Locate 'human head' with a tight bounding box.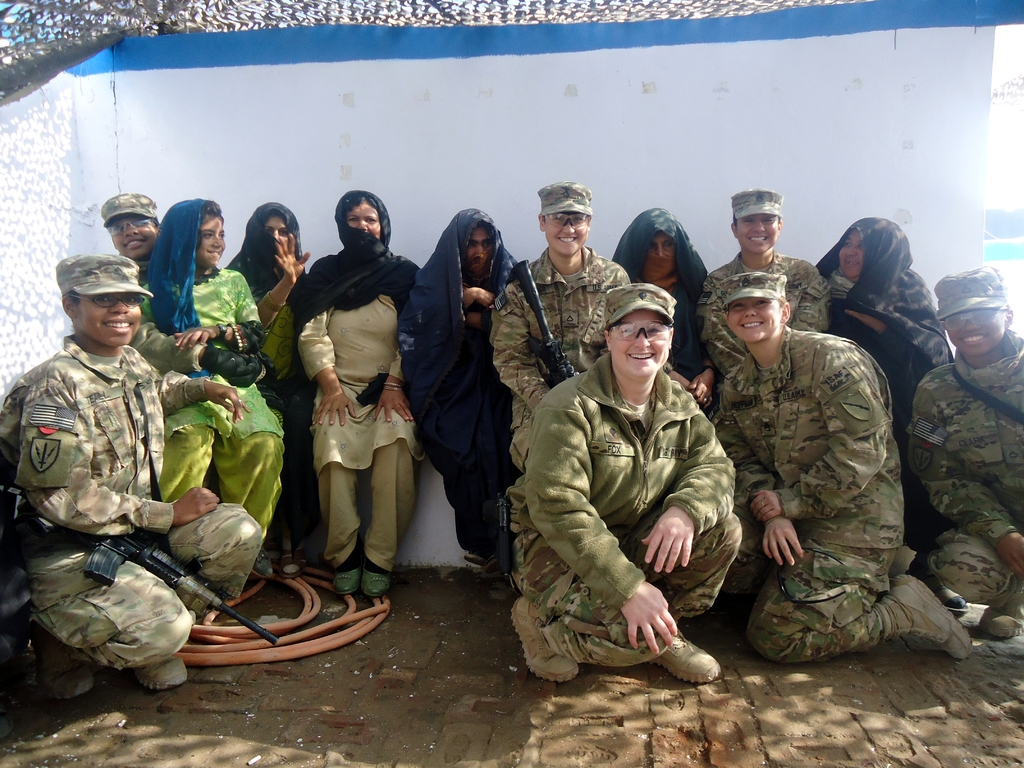
<bbox>534, 181, 591, 257</bbox>.
